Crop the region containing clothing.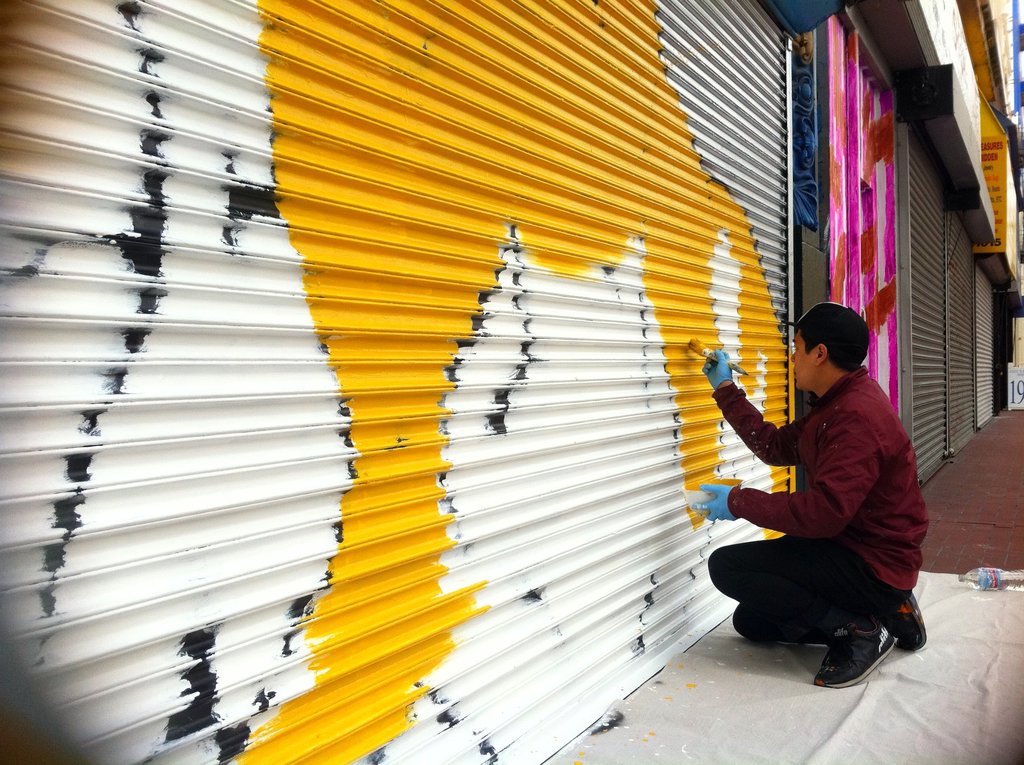
Crop region: 702,361,929,637.
